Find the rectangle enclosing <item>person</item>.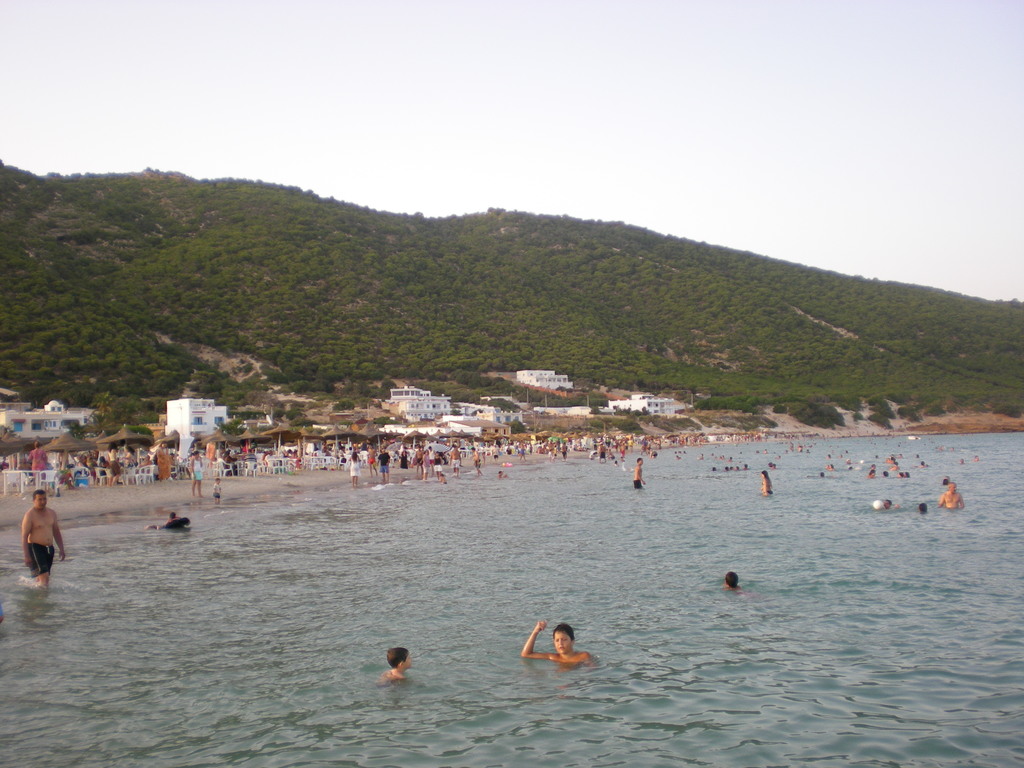
locate(935, 474, 967, 511).
